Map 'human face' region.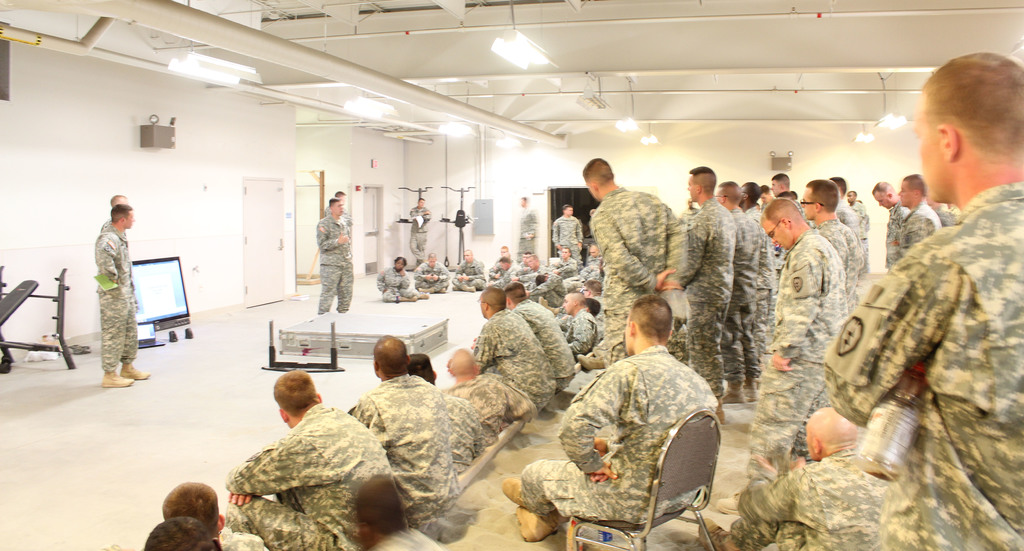
Mapped to detection(565, 207, 573, 216).
